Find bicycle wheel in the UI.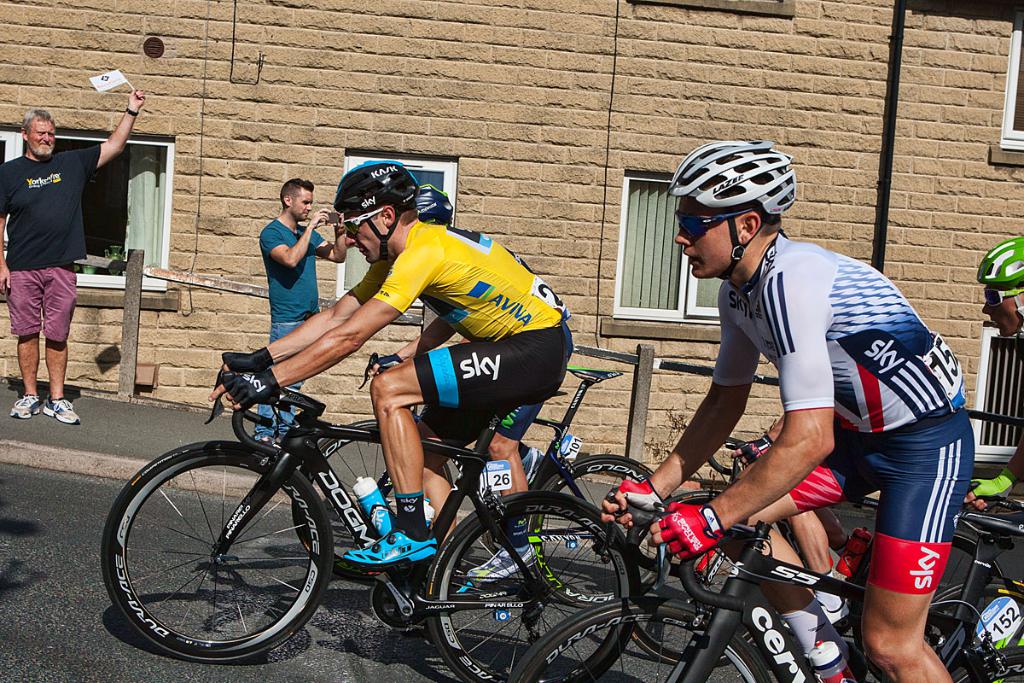
UI element at pyautogui.locateOnScreen(527, 454, 675, 610).
